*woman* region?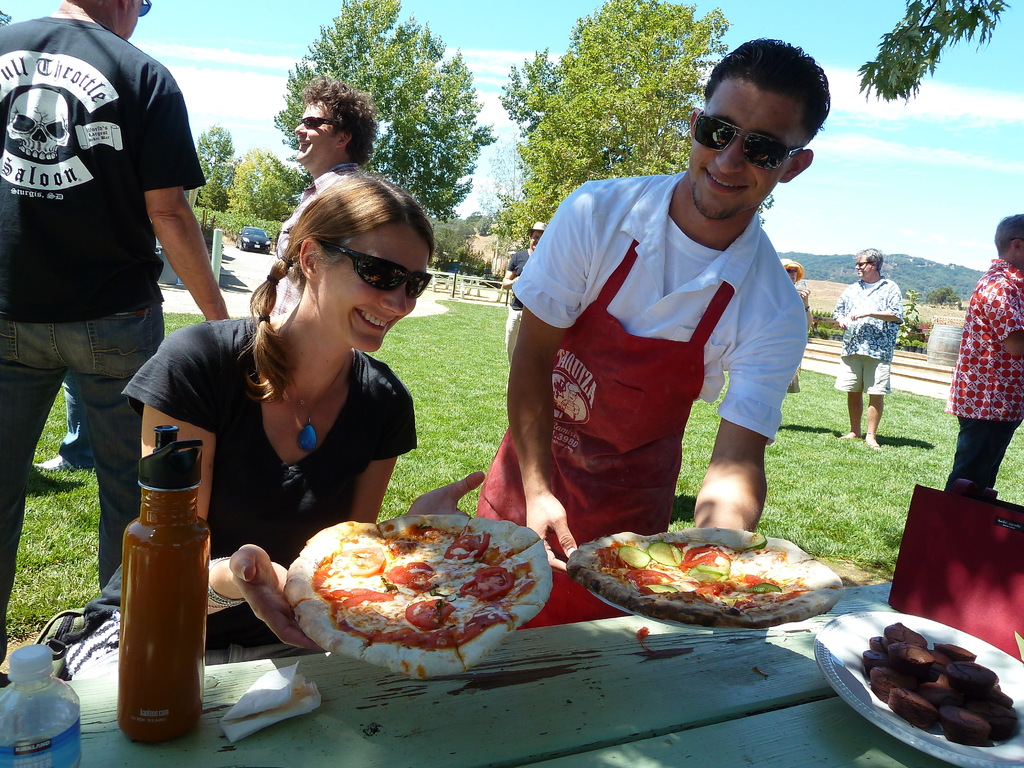
<region>782, 256, 812, 393</region>
